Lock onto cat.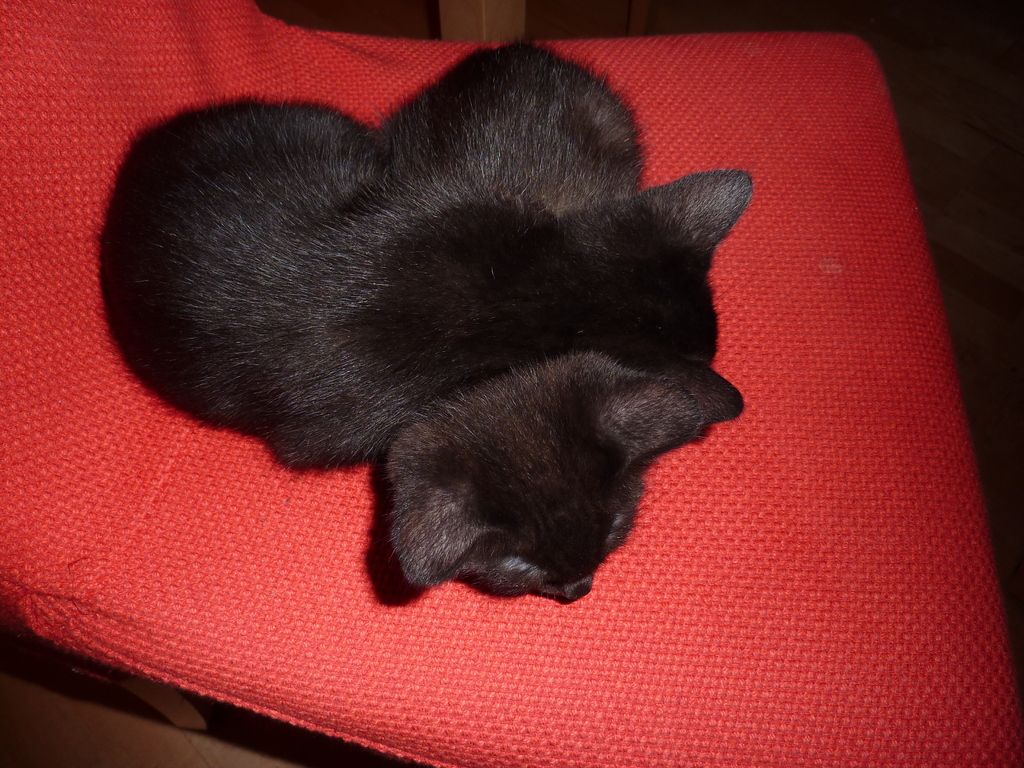
Locked: (left=92, top=93, right=754, bottom=478).
